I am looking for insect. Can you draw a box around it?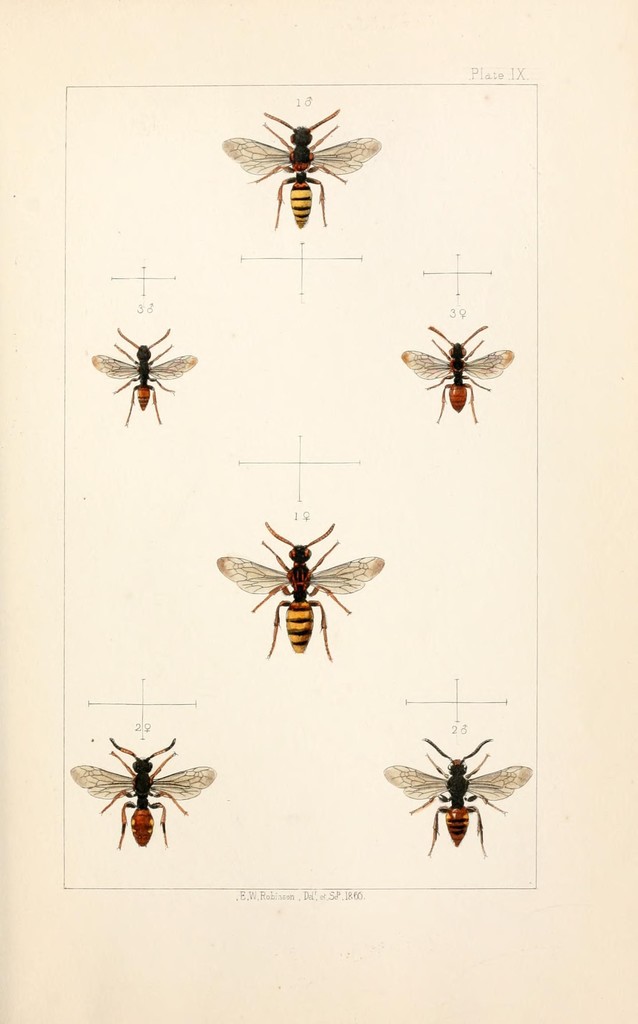
Sure, the bounding box is l=95, t=331, r=198, b=428.
